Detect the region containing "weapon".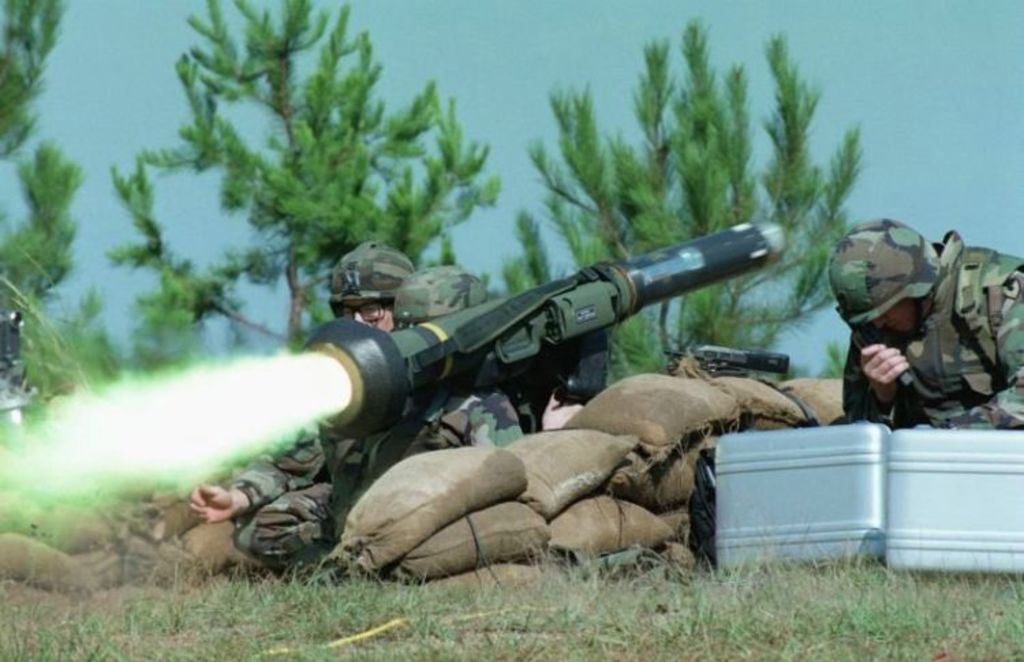
0:303:23:416.
